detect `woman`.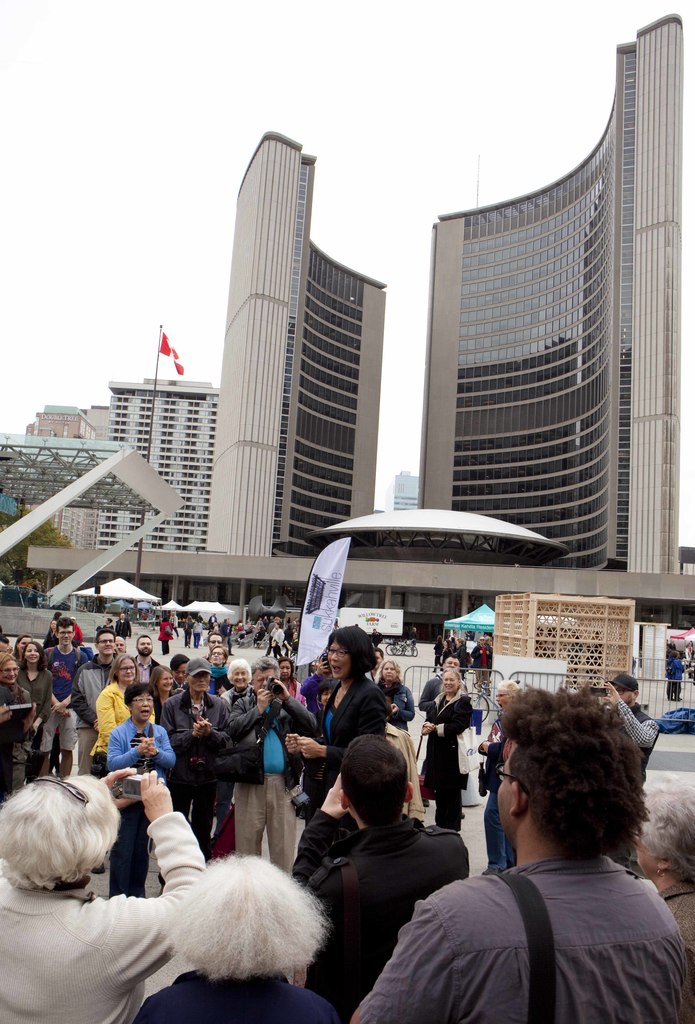
Detected at region(276, 657, 305, 710).
